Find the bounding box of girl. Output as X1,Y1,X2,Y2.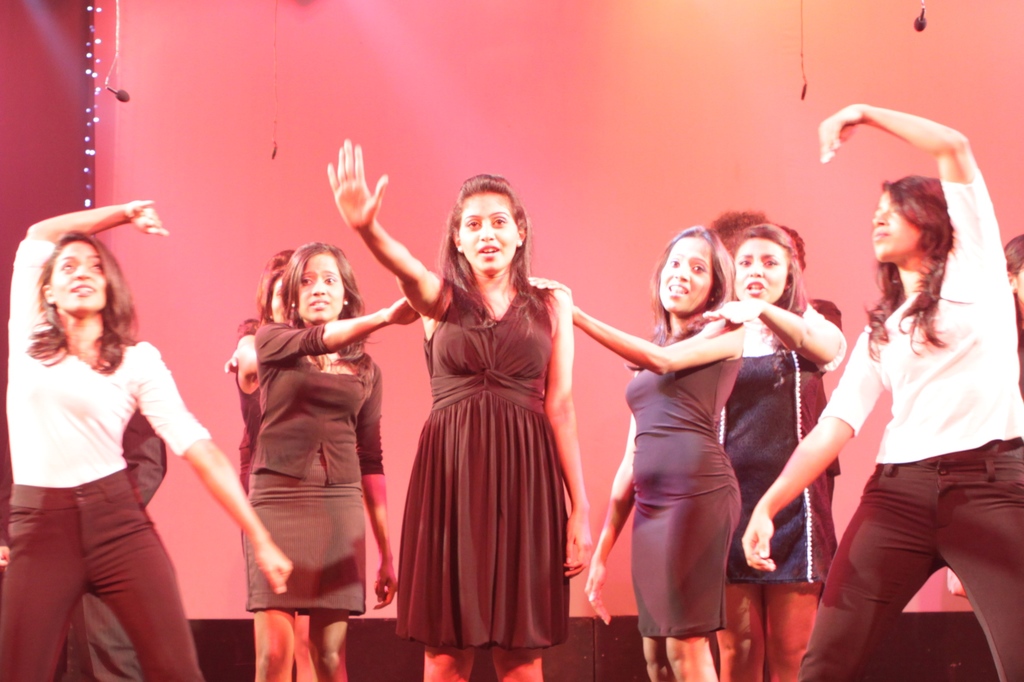
581,224,847,681.
